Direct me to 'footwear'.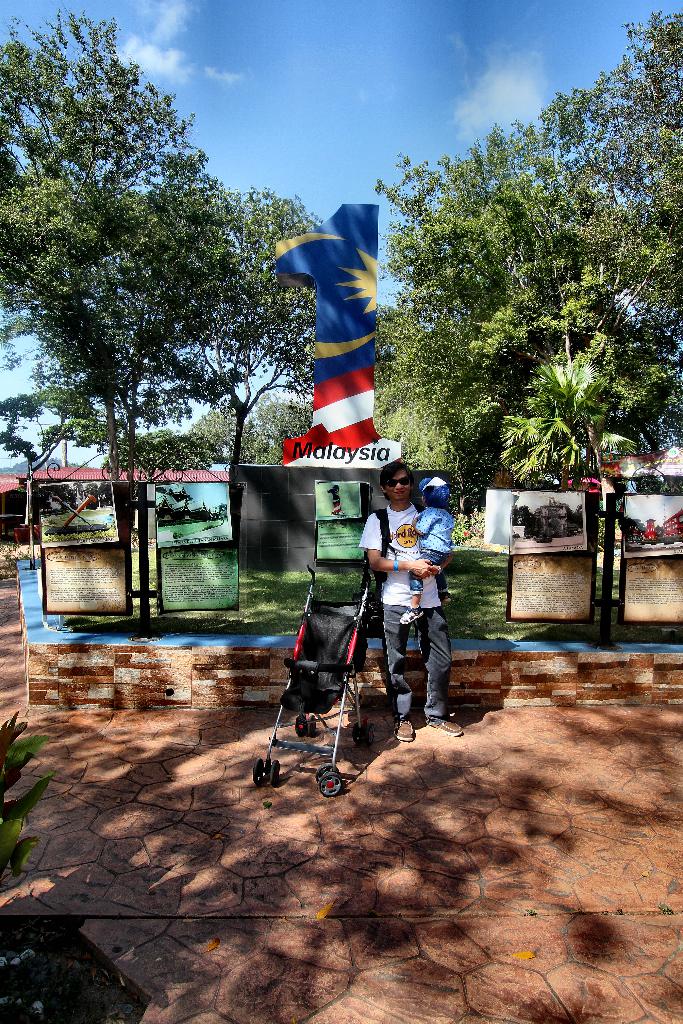
Direction: [x1=397, y1=604, x2=422, y2=623].
